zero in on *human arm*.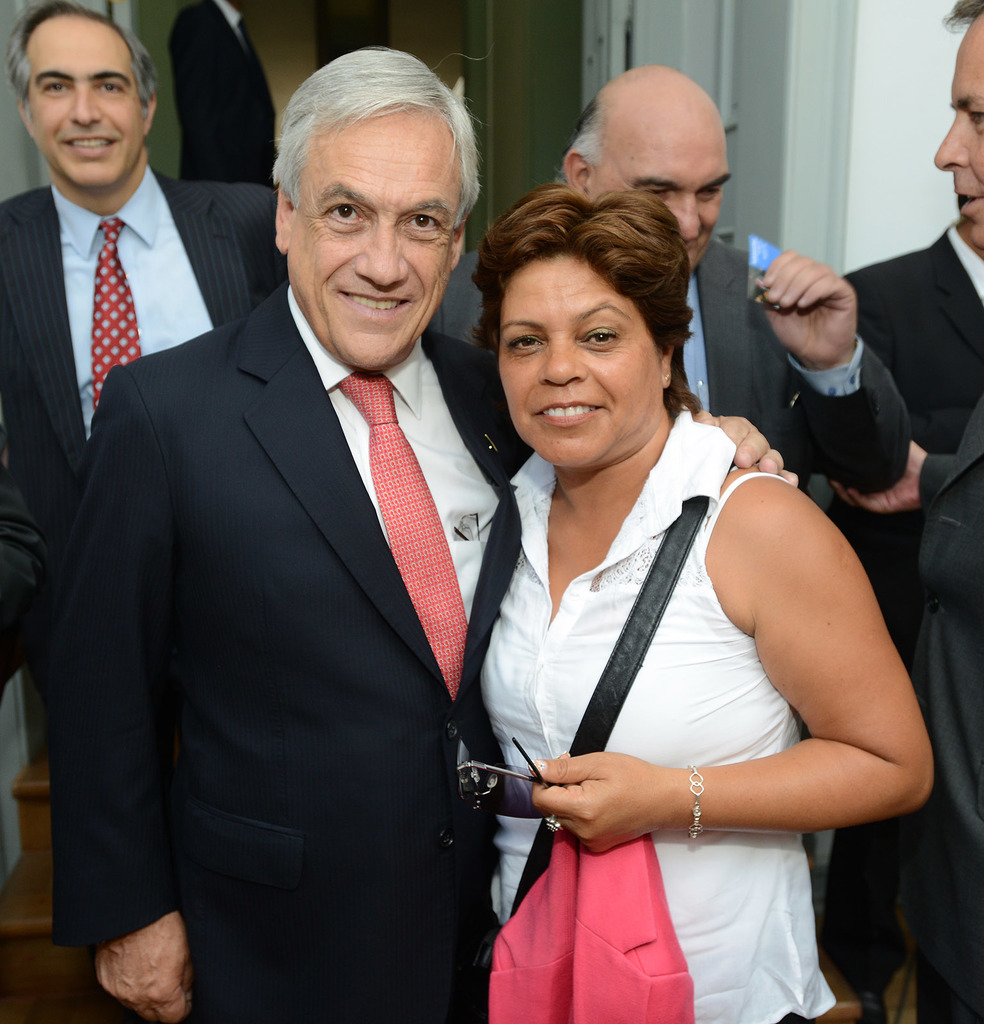
Zeroed in: region(196, 3, 254, 181).
